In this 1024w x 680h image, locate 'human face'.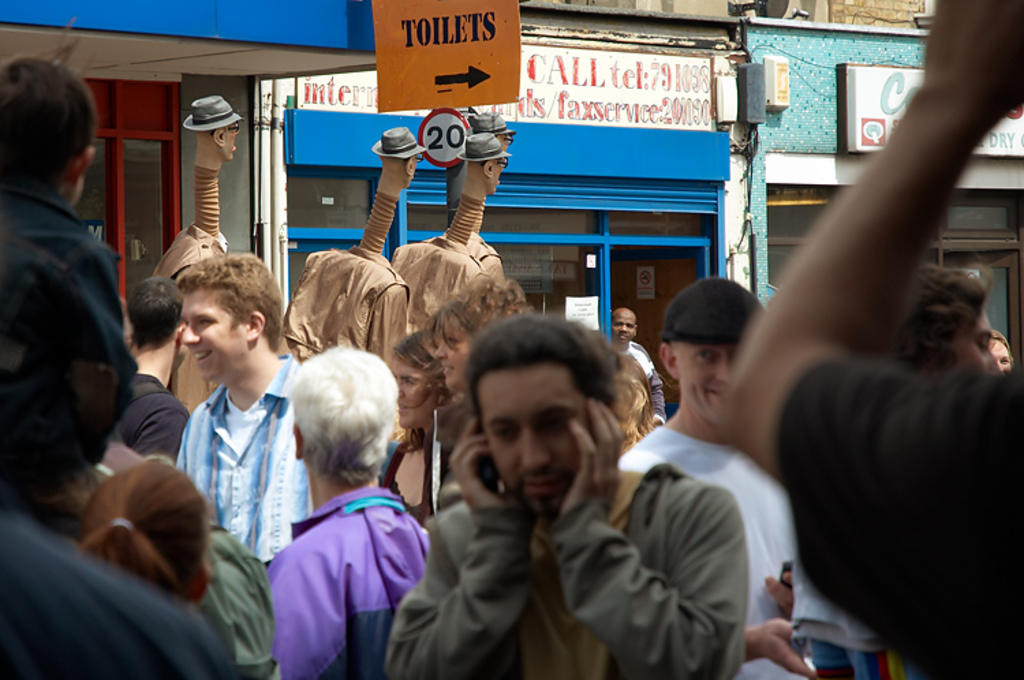
Bounding box: box=[182, 285, 248, 386].
